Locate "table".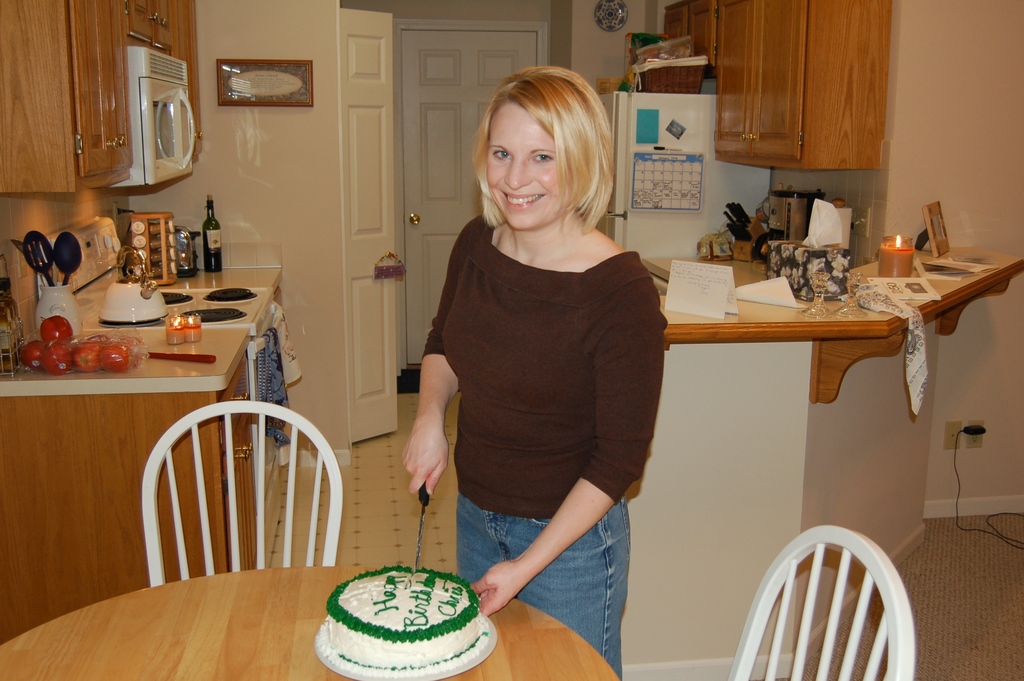
Bounding box: {"left": 626, "top": 243, "right": 1023, "bottom": 680}.
